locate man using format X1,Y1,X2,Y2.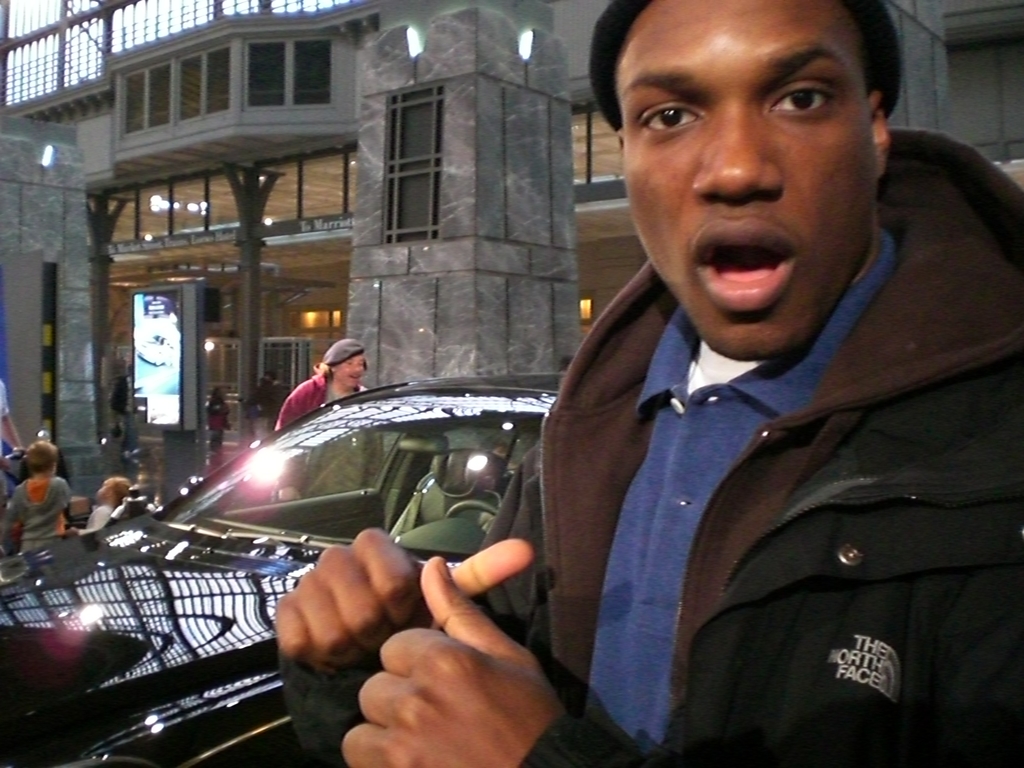
432,2,1016,753.
